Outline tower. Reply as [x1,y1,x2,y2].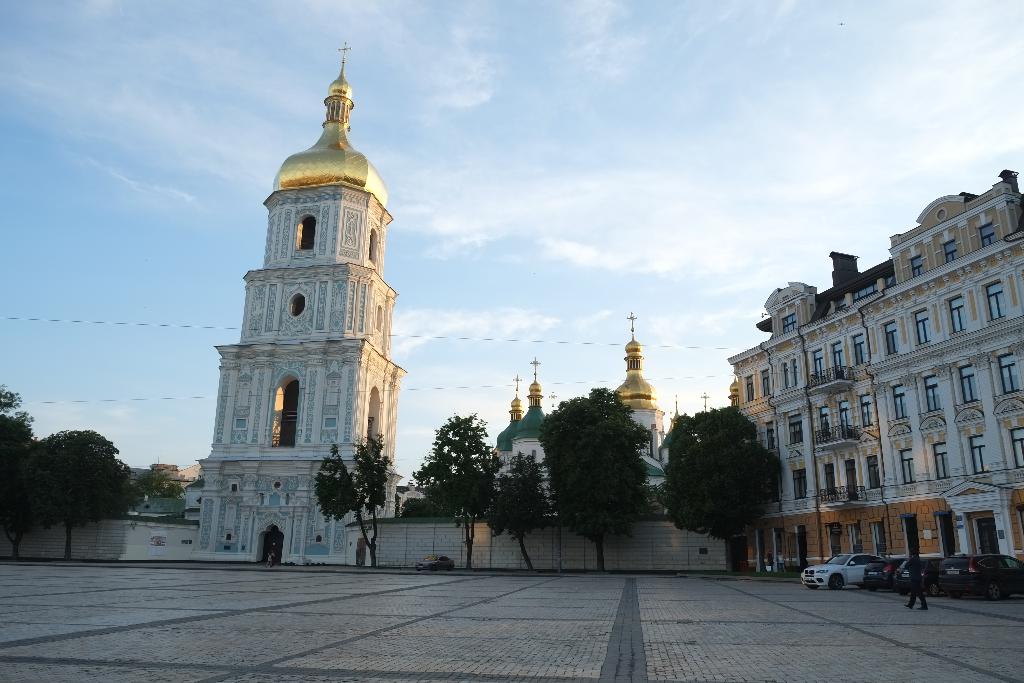
[506,384,551,502].
